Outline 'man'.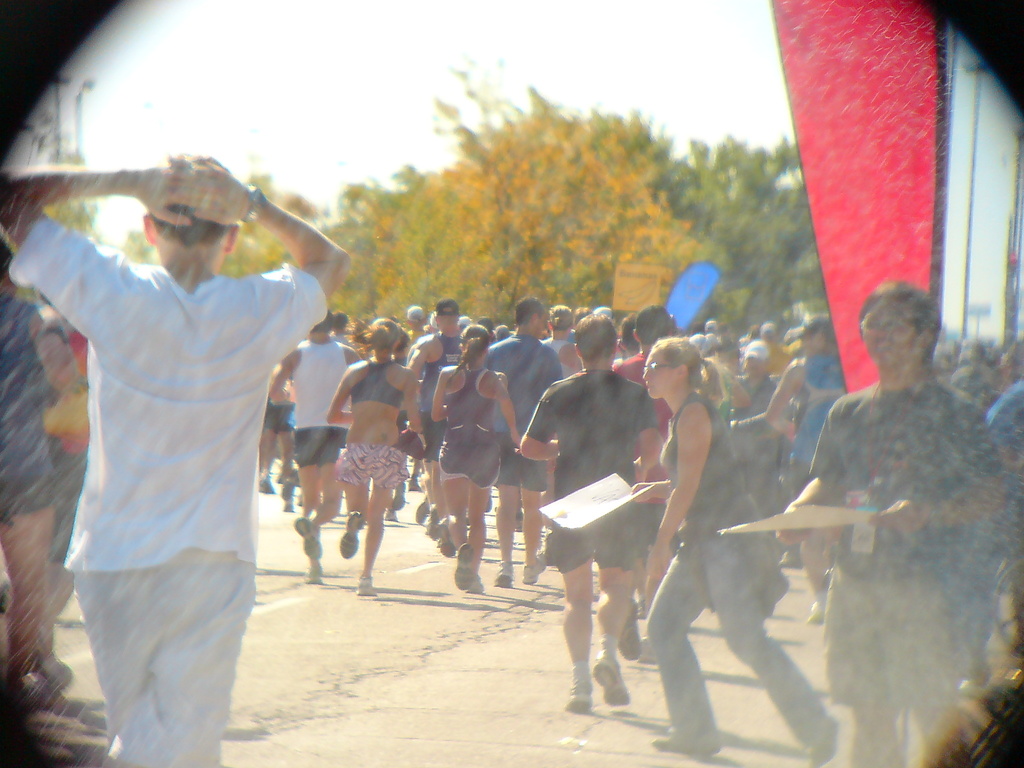
Outline: x1=514 y1=314 x2=664 y2=717.
